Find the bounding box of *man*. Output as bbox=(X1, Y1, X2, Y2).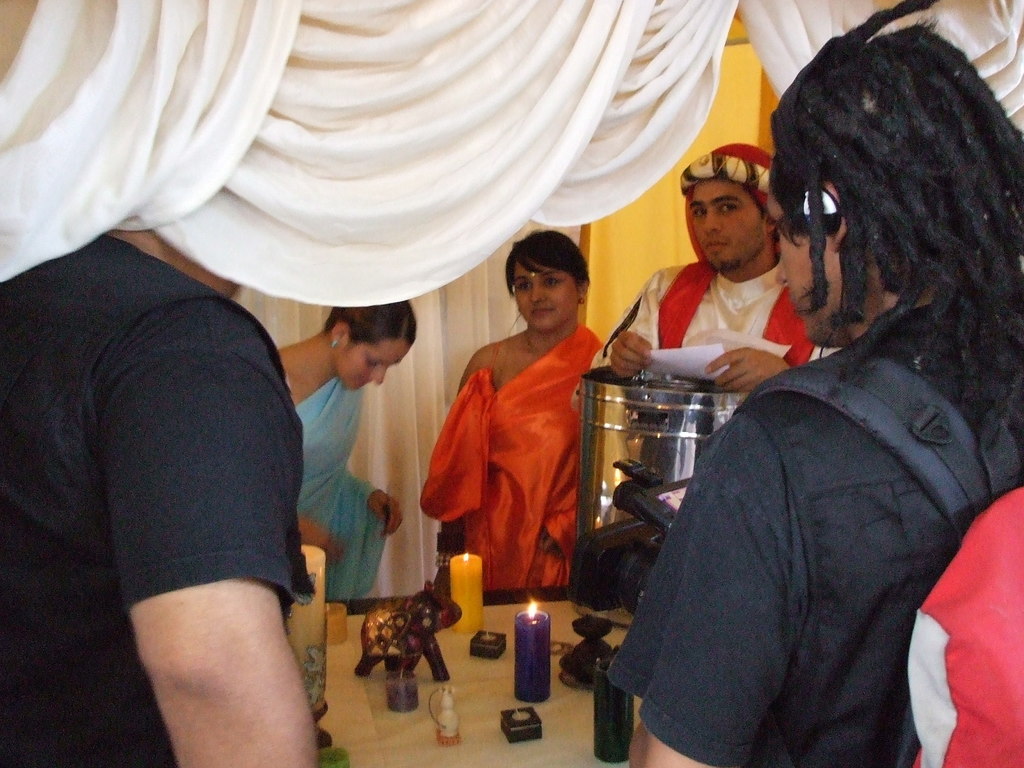
bbox=(583, 139, 833, 401).
